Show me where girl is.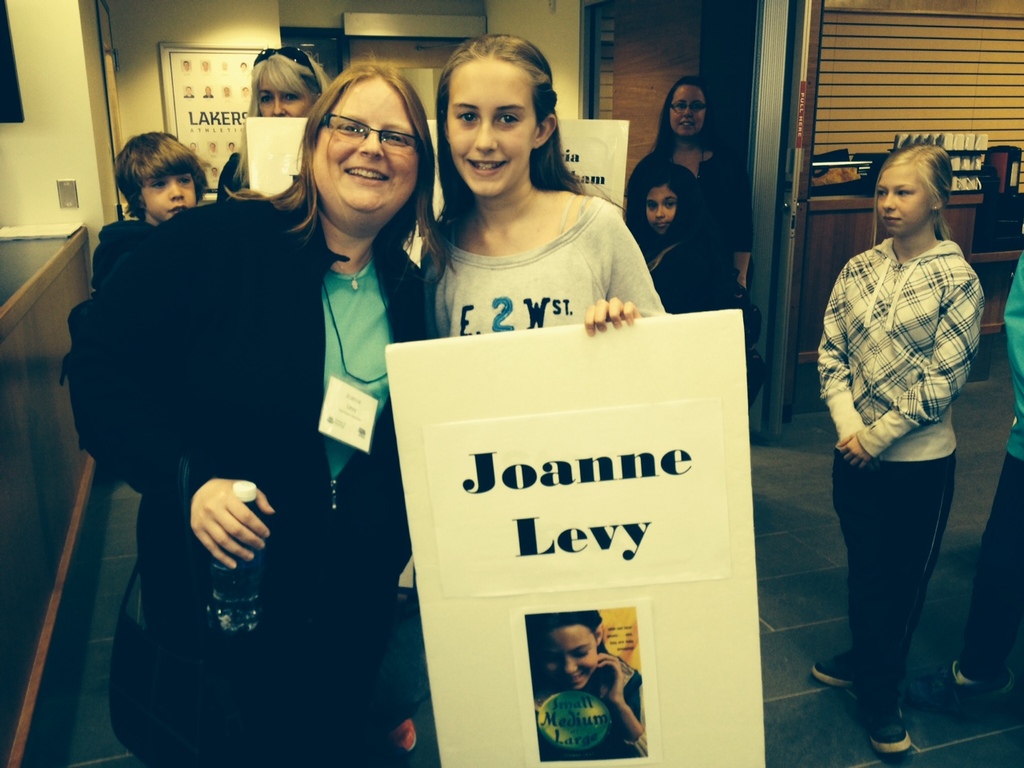
girl is at select_region(643, 164, 732, 314).
